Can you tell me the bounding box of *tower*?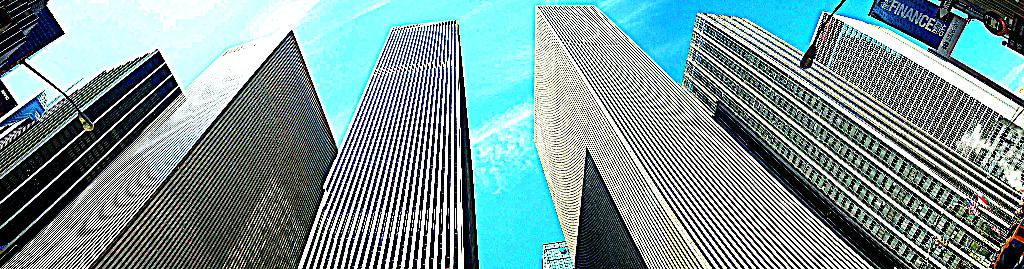
locate(681, 11, 1023, 268).
